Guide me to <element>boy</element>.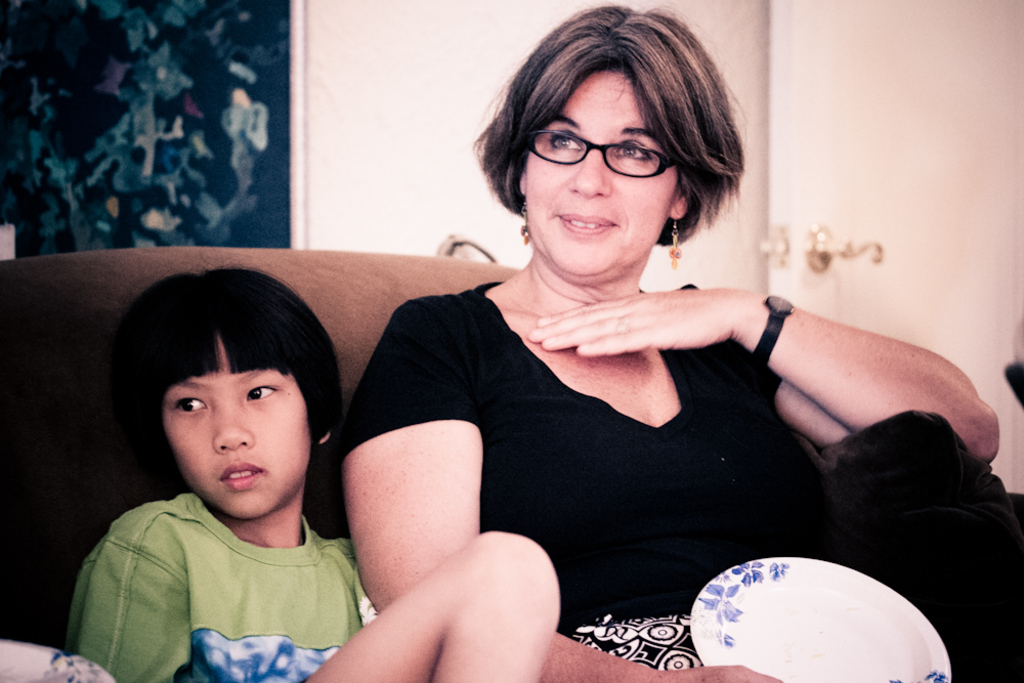
Guidance: left=60, top=266, right=563, bottom=682.
